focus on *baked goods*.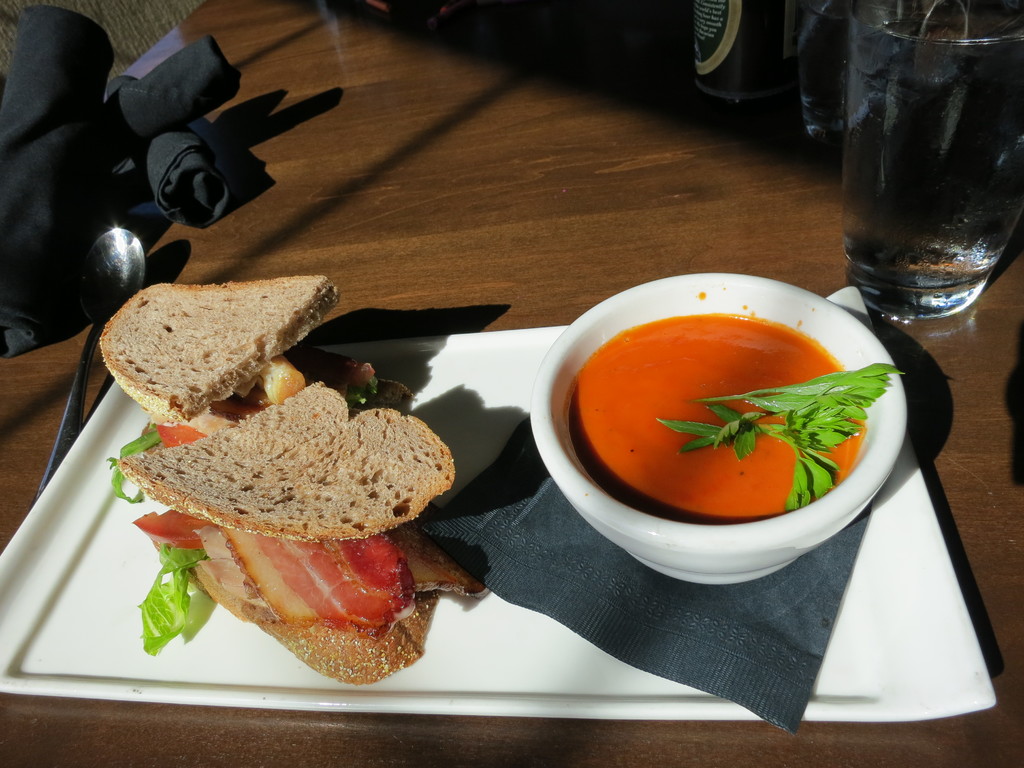
Focused at 95:269:463:686.
